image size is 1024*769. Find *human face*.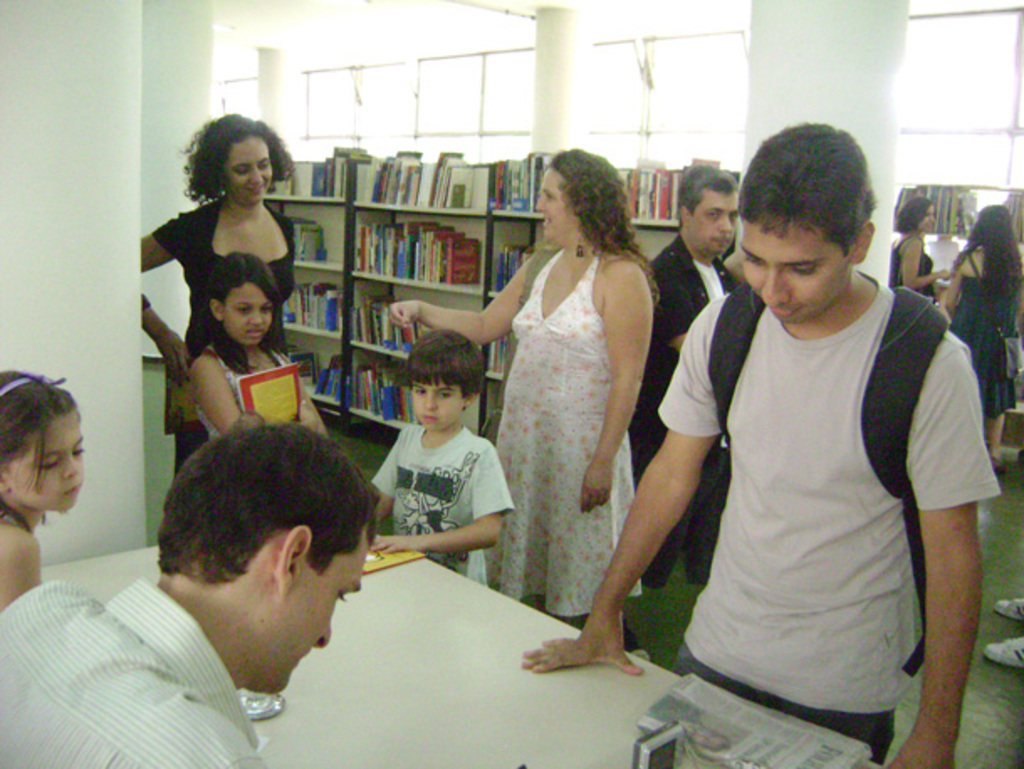
537, 168, 576, 240.
